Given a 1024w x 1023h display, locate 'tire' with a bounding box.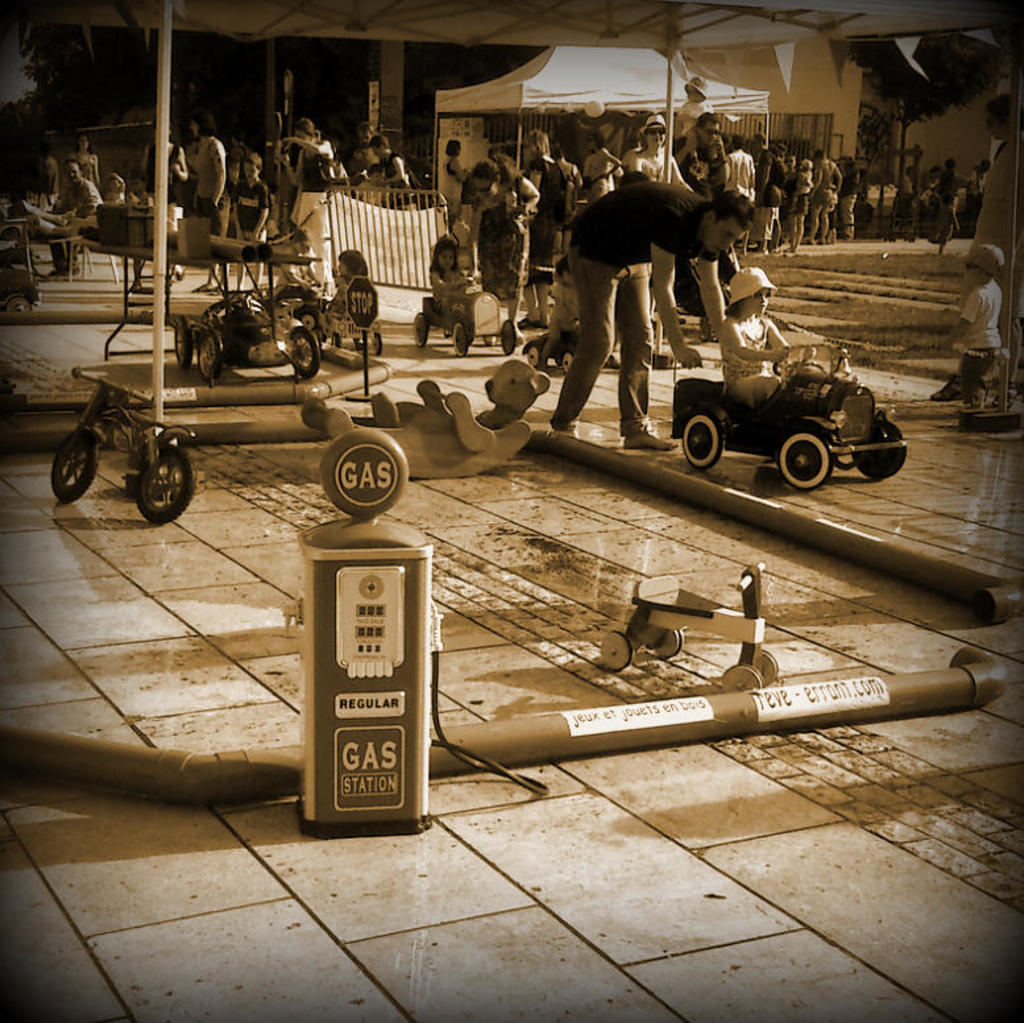
Located: (left=452, top=326, right=470, bottom=356).
